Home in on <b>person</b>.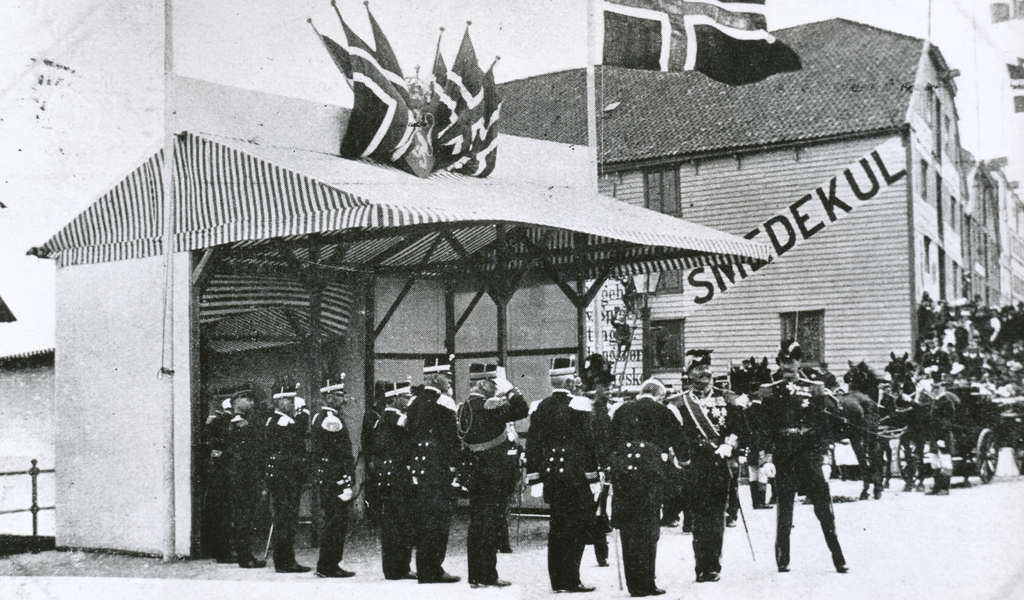
Homed in at {"left": 305, "top": 367, "right": 358, "bottom": 578}.
